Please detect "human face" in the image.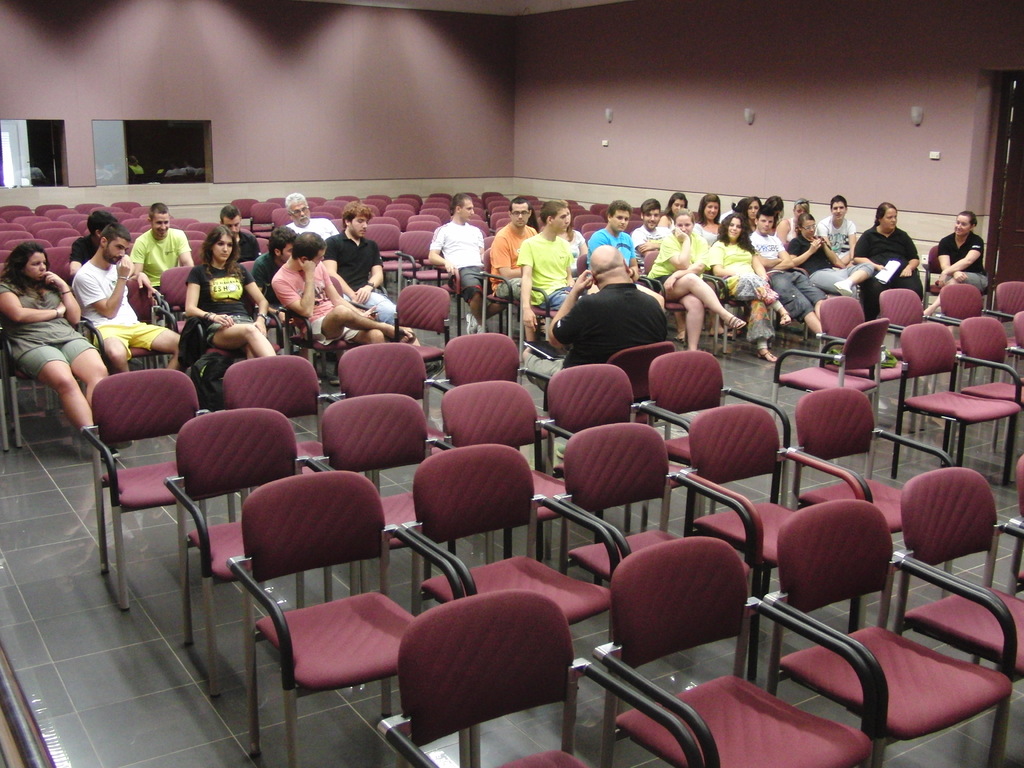
(x1=460, y1=198, x2=474, y2=221).
